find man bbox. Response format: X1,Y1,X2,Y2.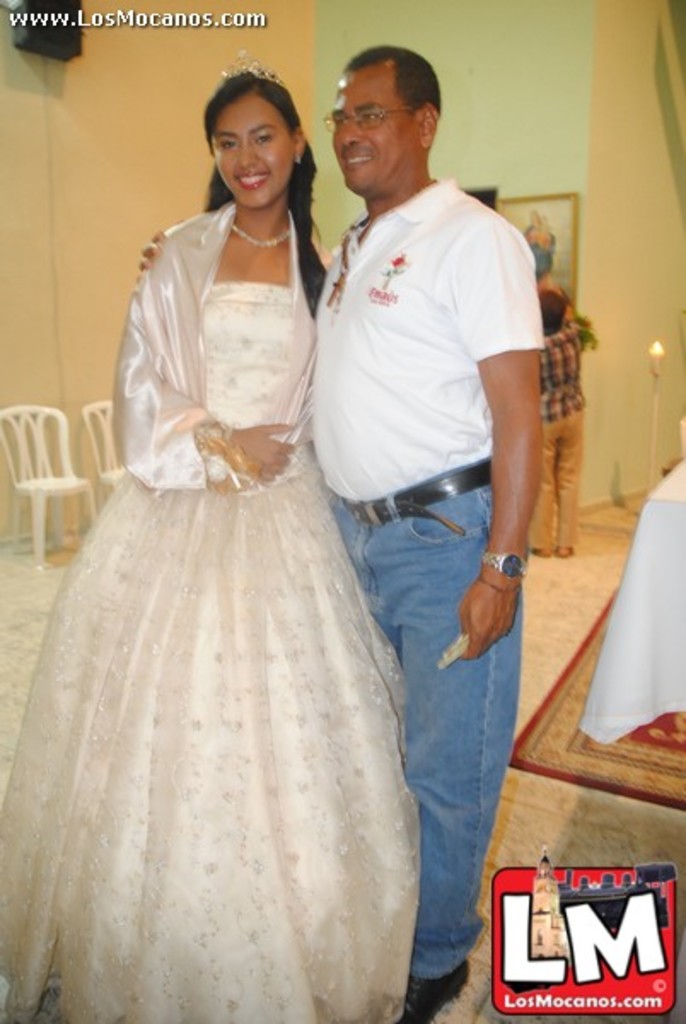
181,46,573,968.
